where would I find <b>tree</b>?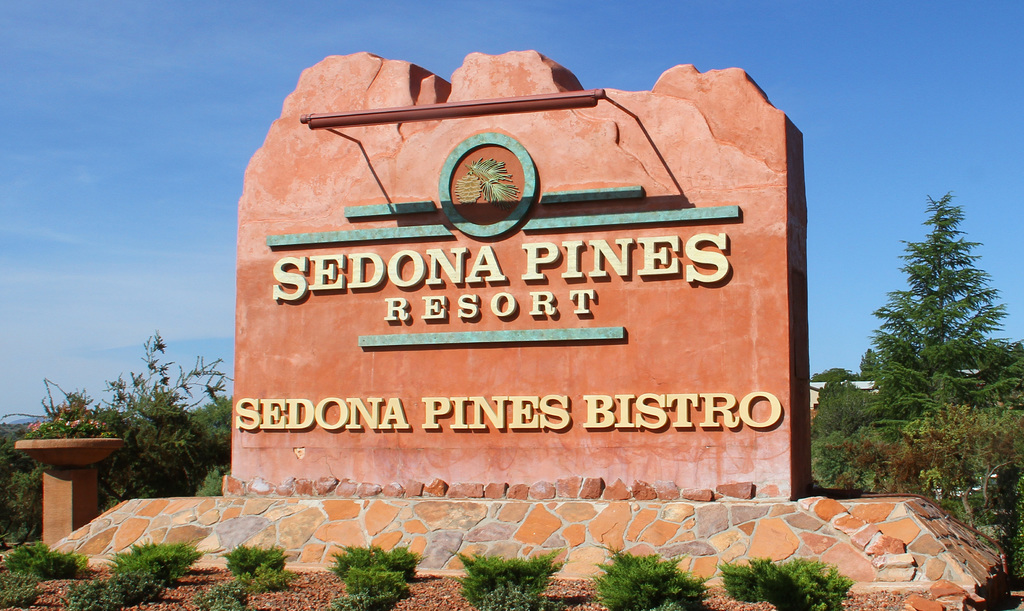
At BBox(873, 186, 1023, 413).
